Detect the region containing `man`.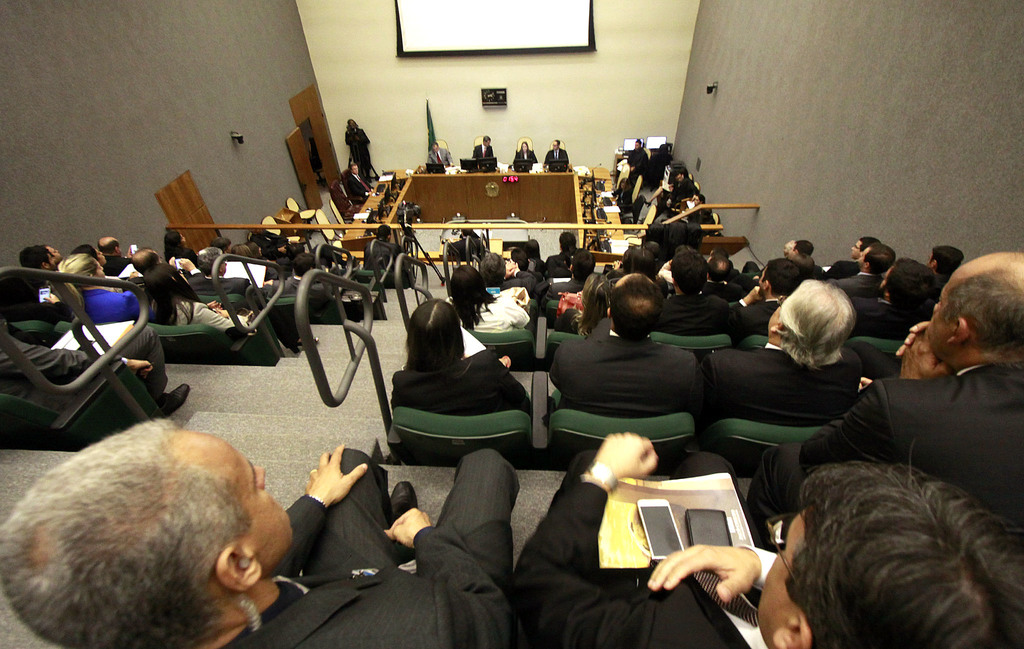
bbox=(698, 279, 862, 429).
